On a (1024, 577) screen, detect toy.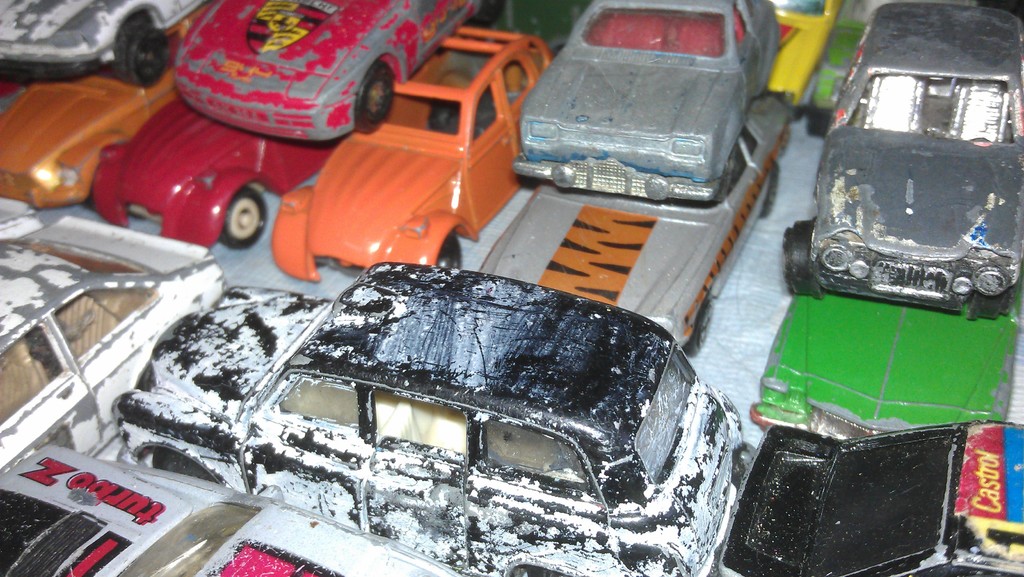
<box>0,443,457,576</box>.
